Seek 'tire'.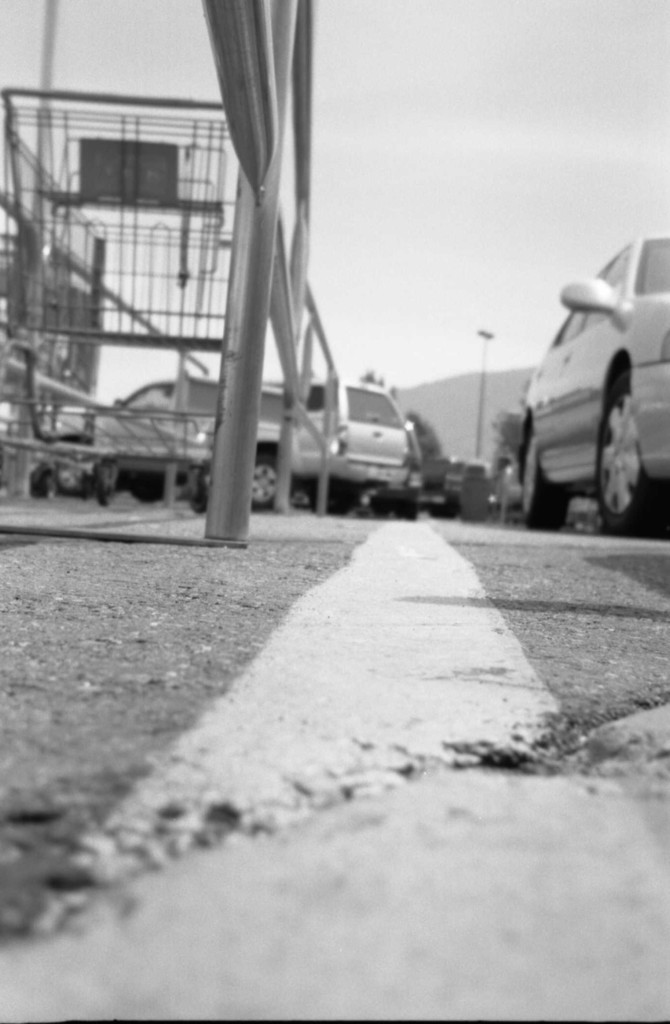
{"x1": 245, "y1": 454, "x2": 282, "y2": 512}.
